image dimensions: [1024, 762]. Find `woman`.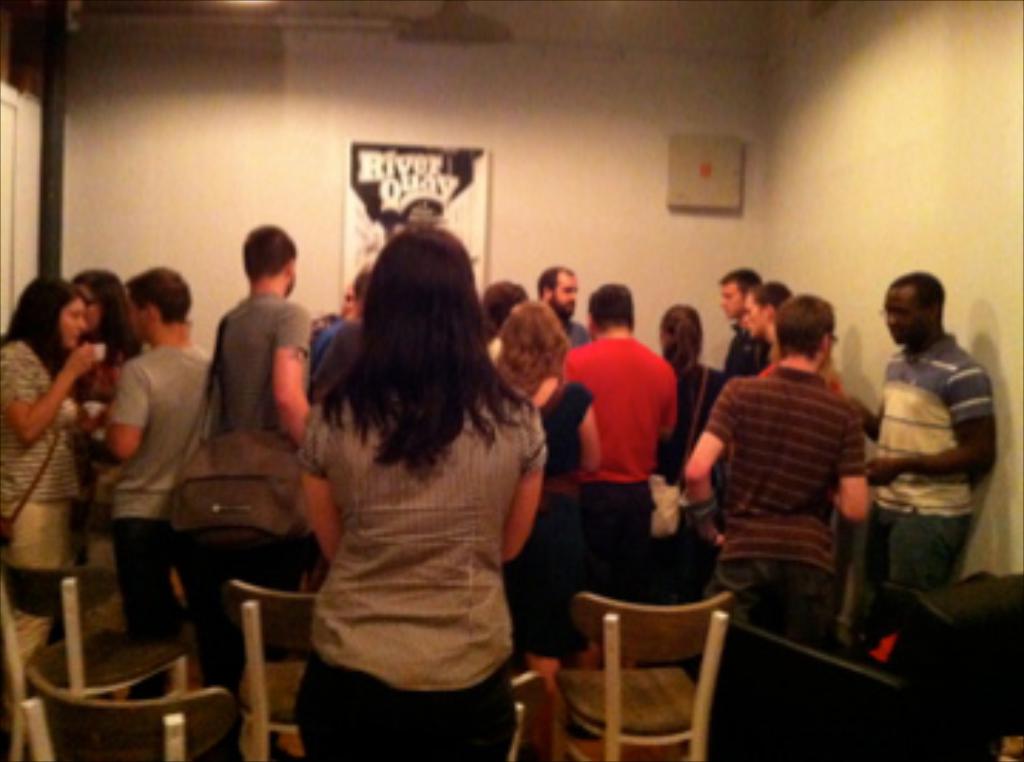
bbox=(0, 273, 128, 651).
